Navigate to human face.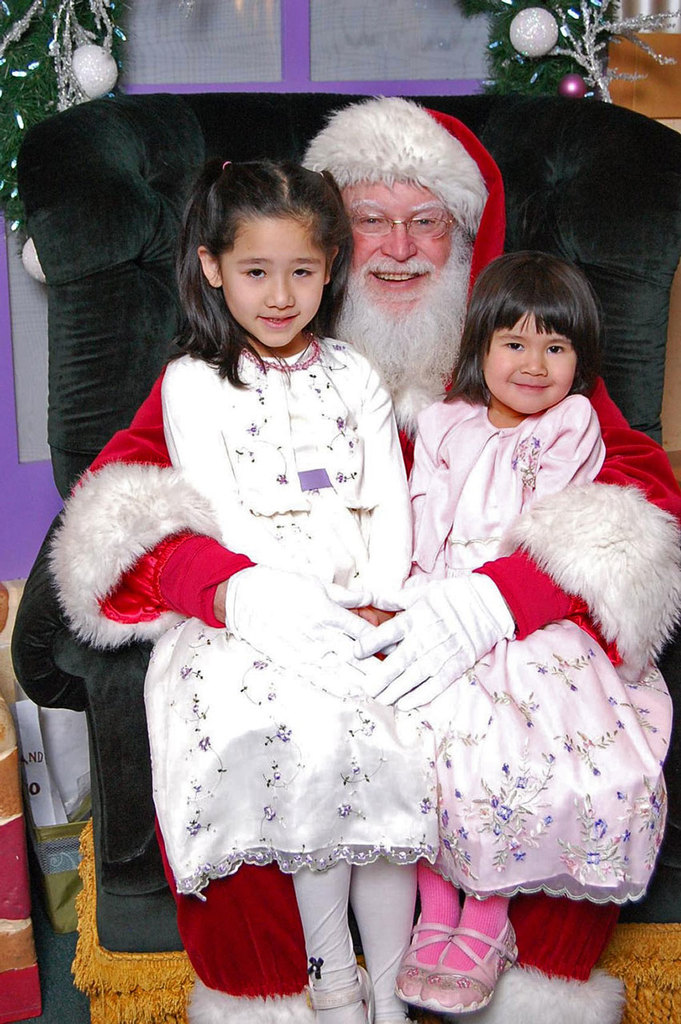
Navigation target: [477,307,575,418].
